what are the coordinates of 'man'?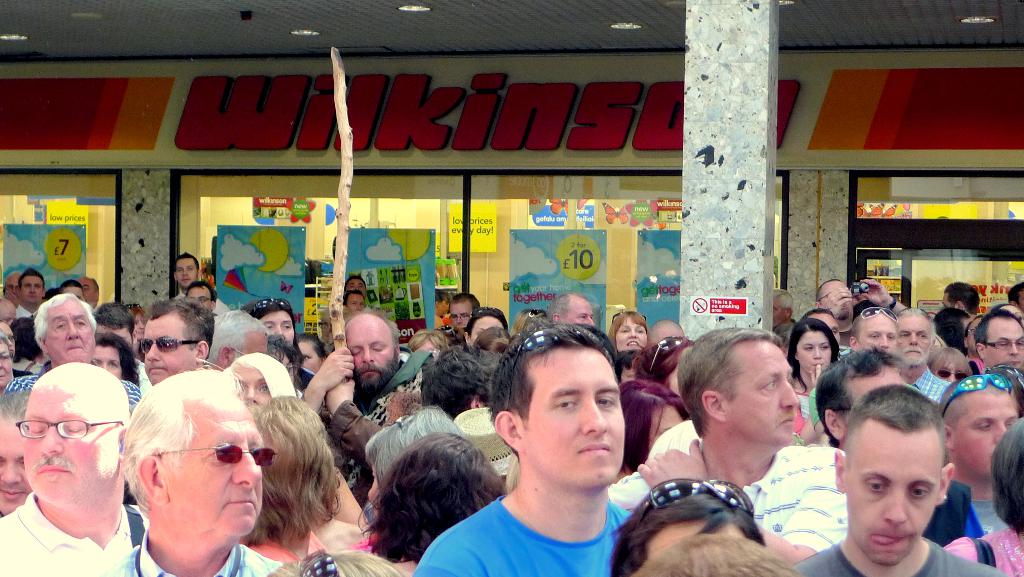
crop(422, 314, 681, 576).
